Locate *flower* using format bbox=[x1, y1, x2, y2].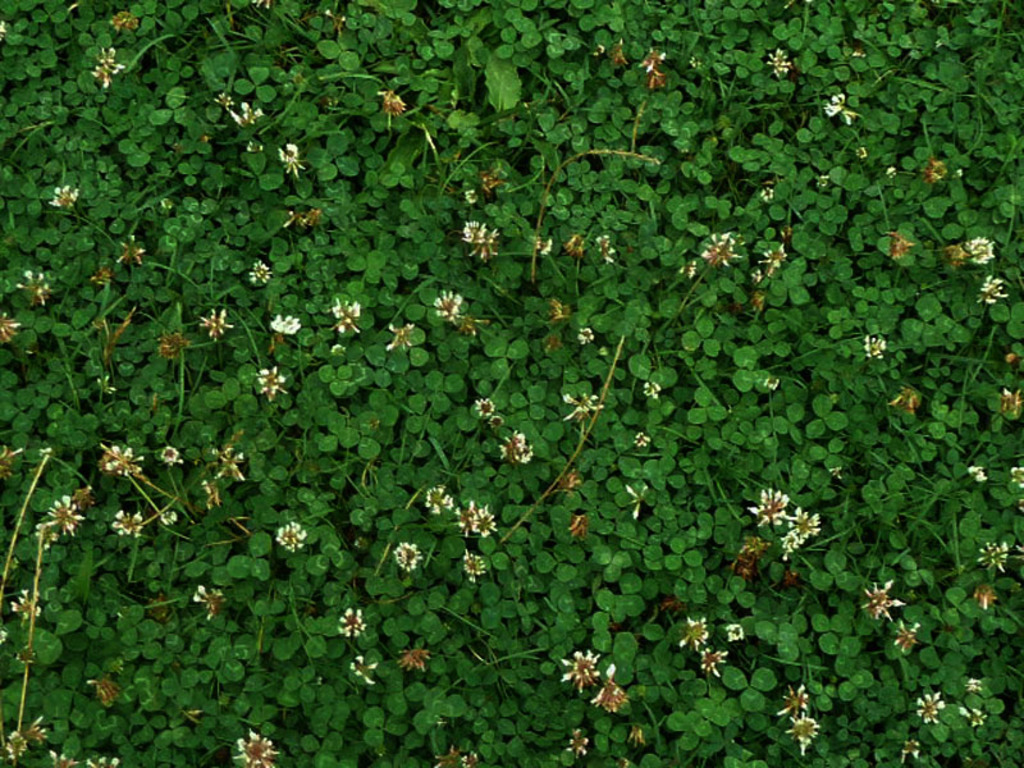
bbox=[232, 102, 264, 131].
